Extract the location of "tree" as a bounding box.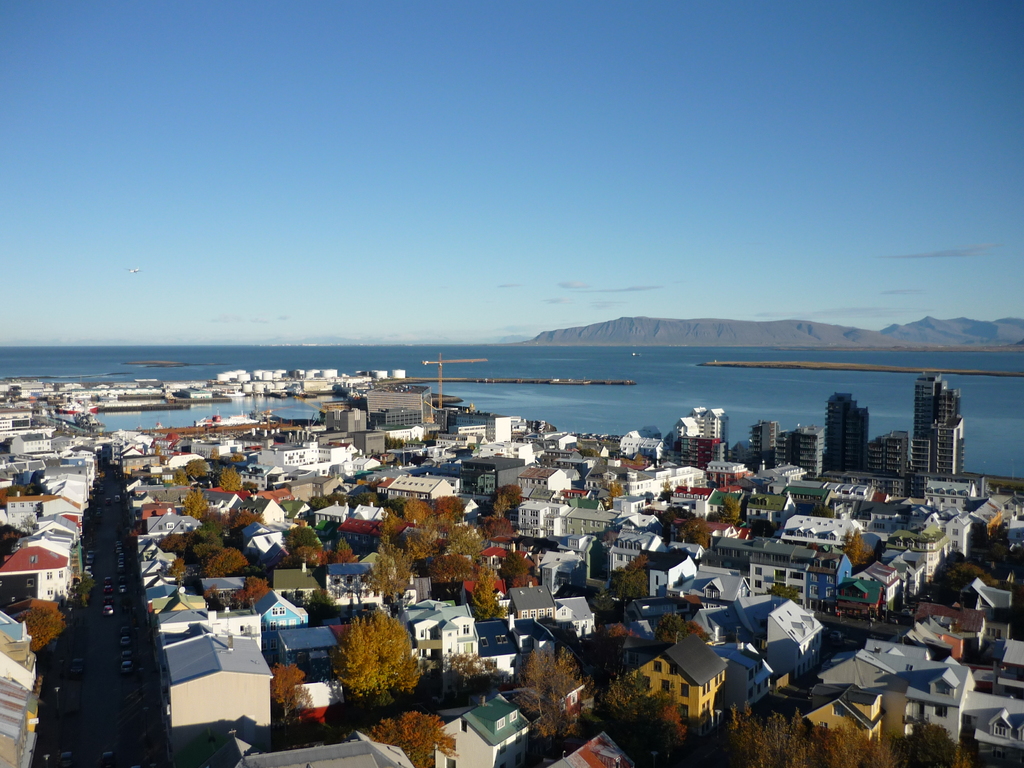
pyautogui.locateOnScreen(22, 513, 38, 536).
